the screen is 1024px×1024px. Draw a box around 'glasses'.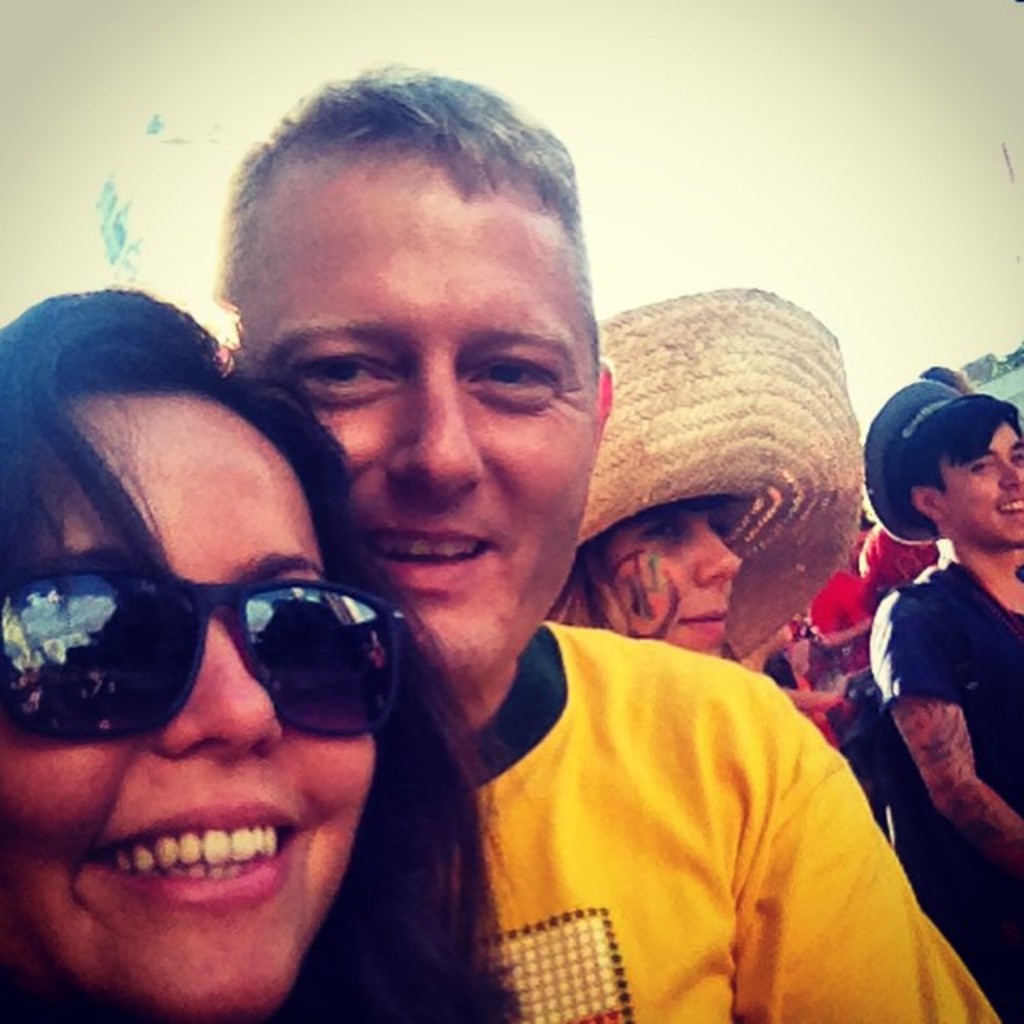
<bbox>0, 570, 416, 757</bbox>.
